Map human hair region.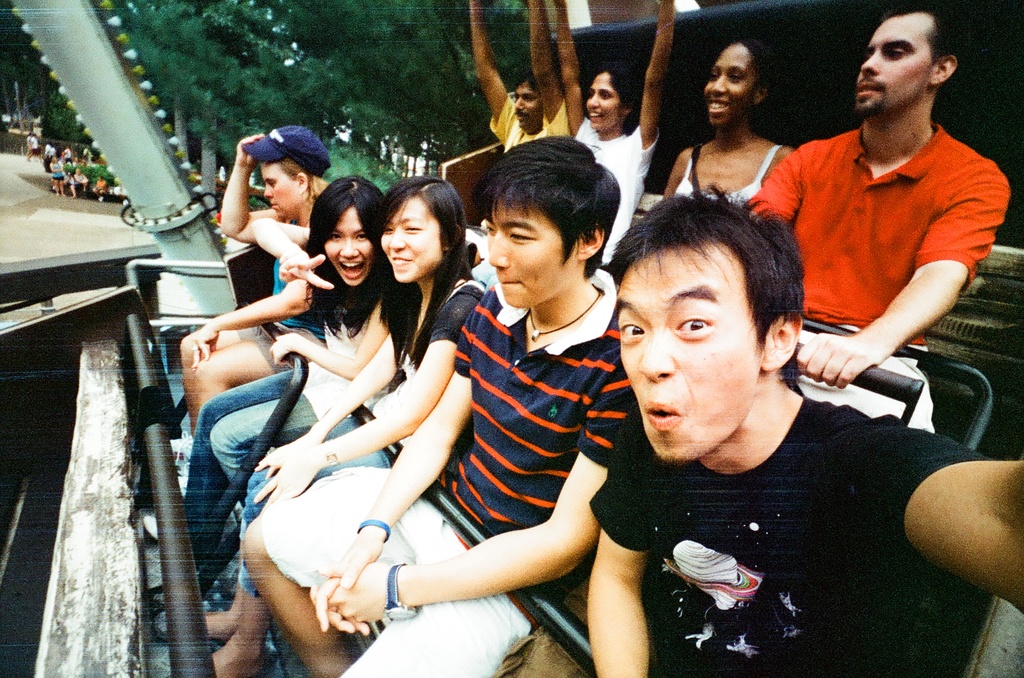
Mapped to box=[630, 186, 813, 417].
